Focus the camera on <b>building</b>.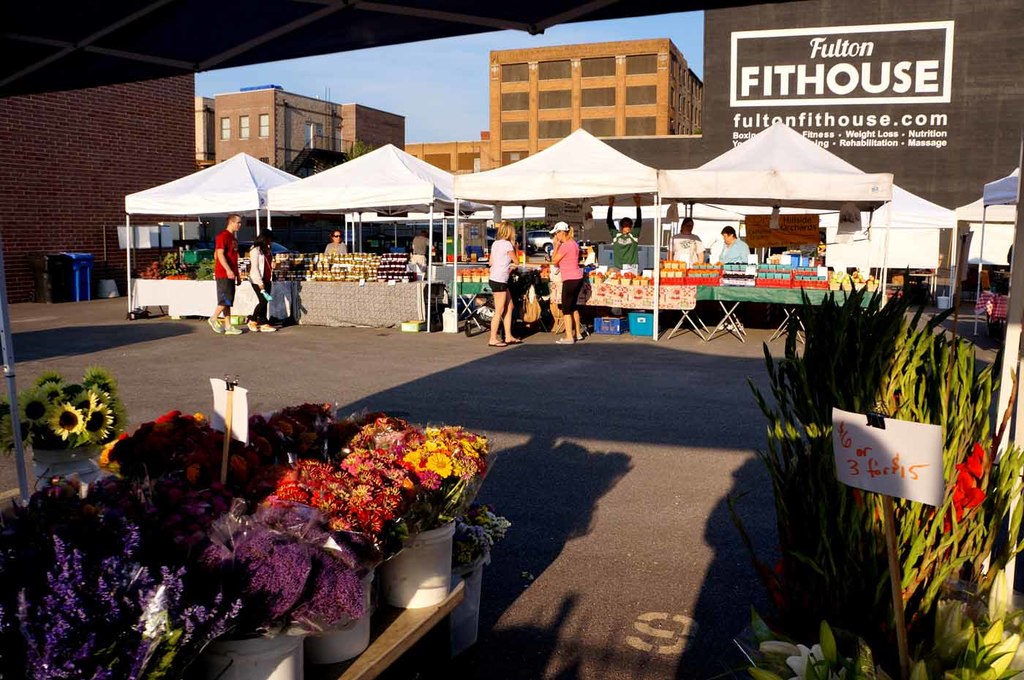
Focus region: region(400, 48, 699, 177).
